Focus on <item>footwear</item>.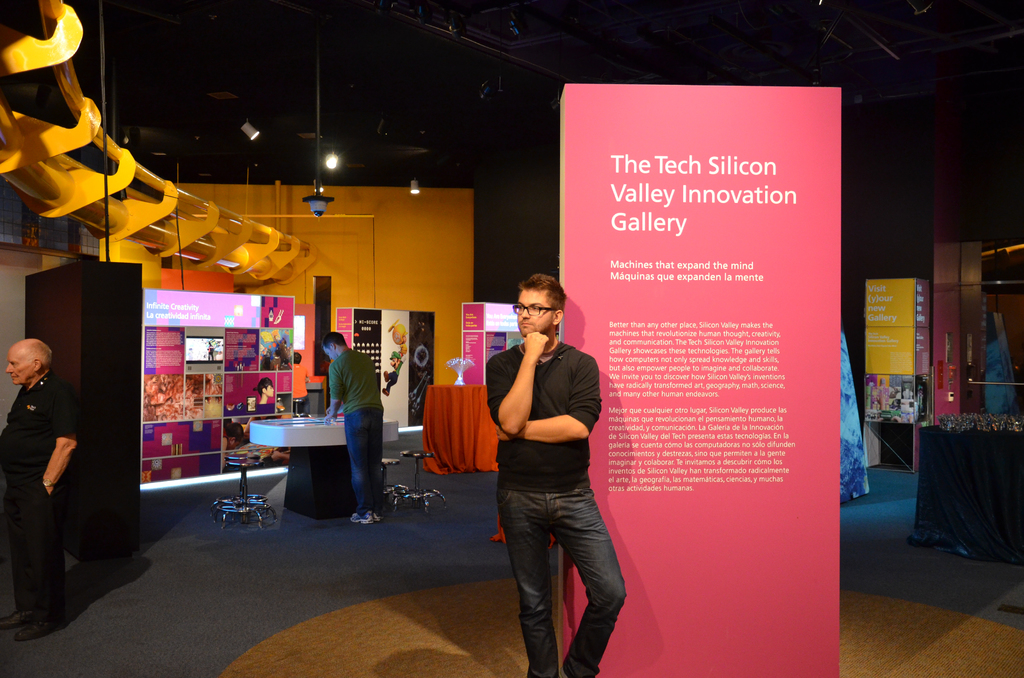
Focused at <region>0, 609, 28, 625</region>.
